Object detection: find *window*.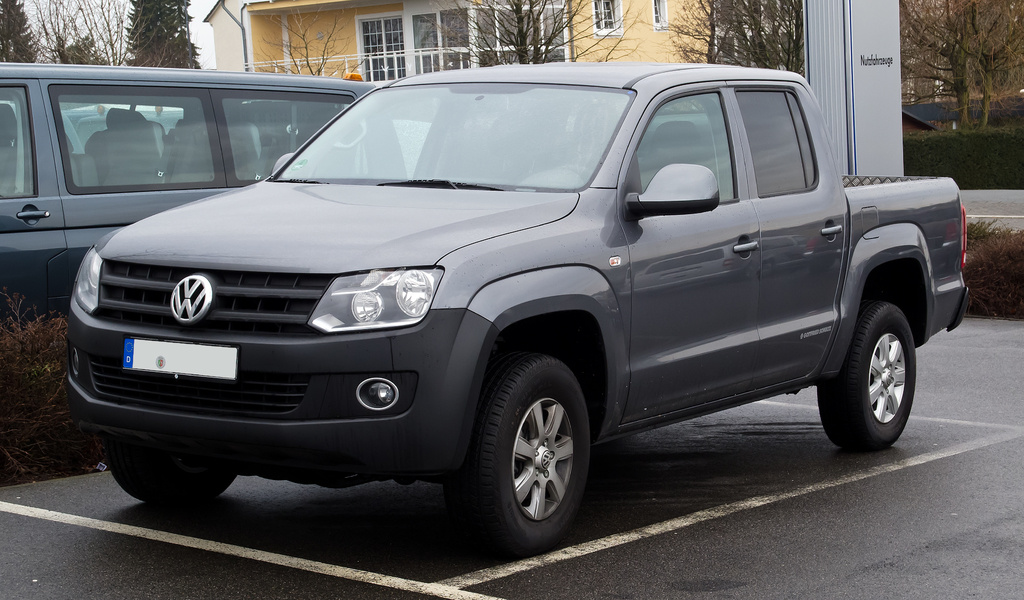
crop(650, 0, 669, 36).
